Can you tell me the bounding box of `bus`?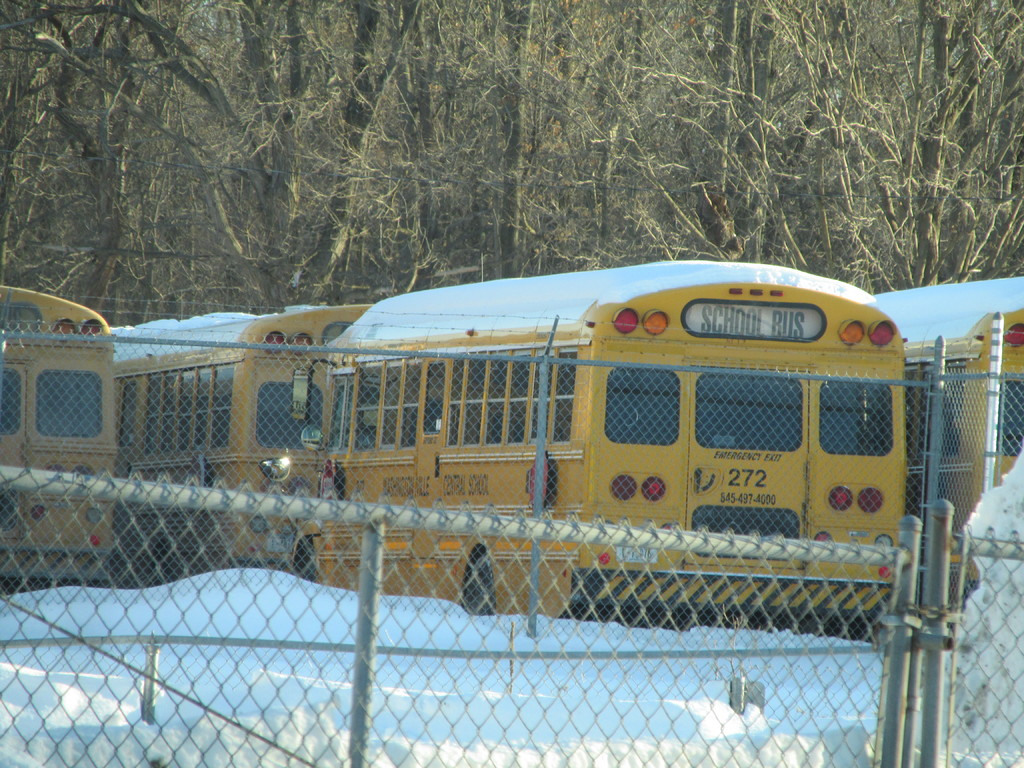
x1=870 y1=269 x2=1023 y2=611.
